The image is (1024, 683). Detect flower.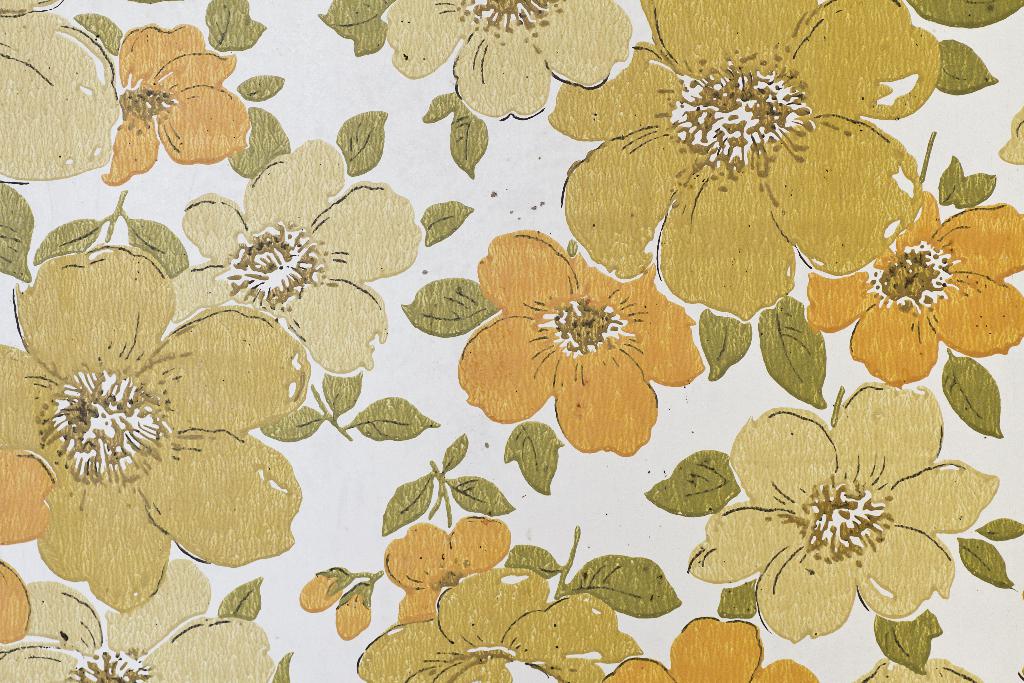
Detection: bbox=[168, 137, 421, 377].
